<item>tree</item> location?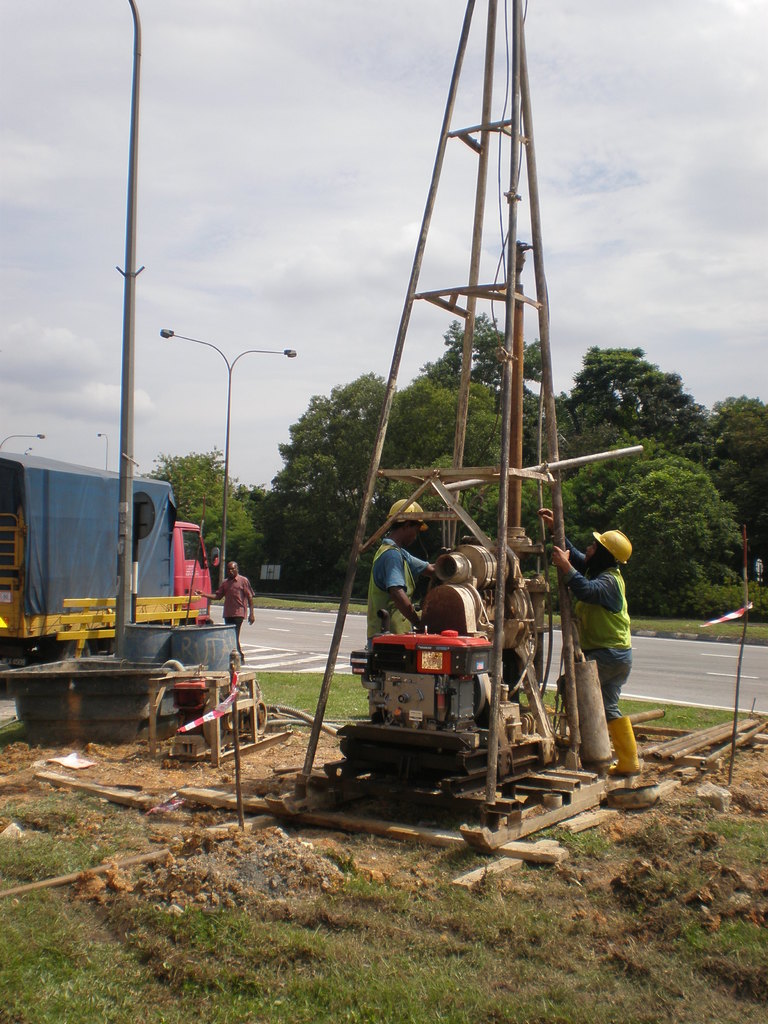
region(383, 372, 535, 544)
